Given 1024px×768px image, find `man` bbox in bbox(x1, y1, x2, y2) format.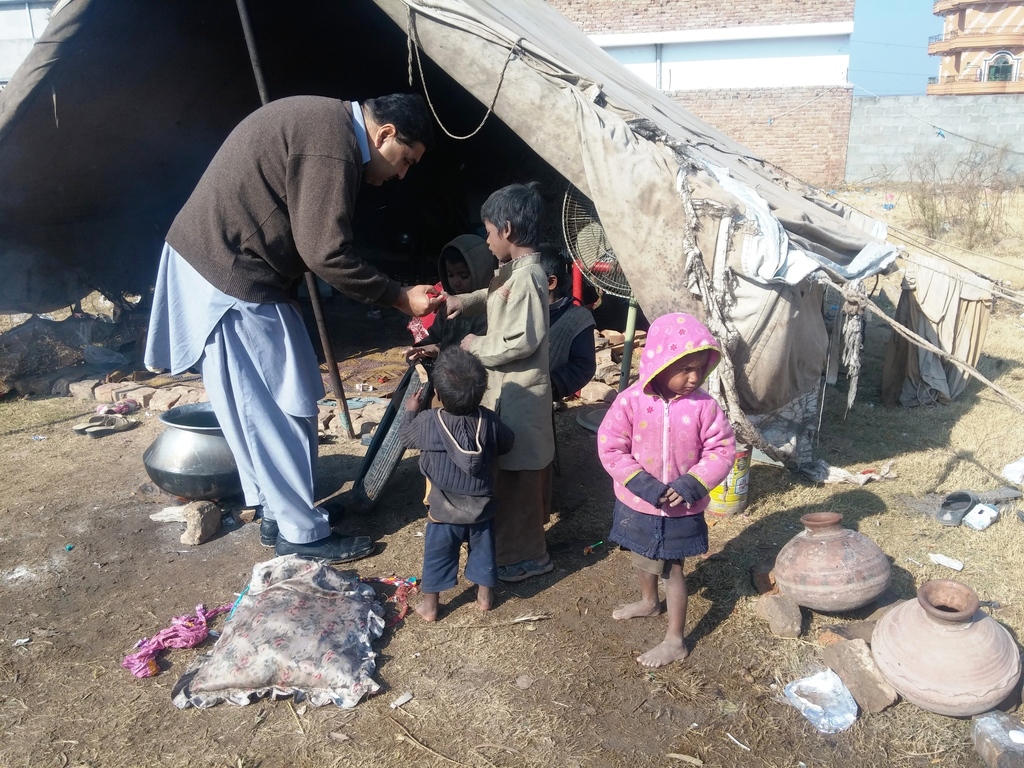
bbox(434, 188, 575, 565).
